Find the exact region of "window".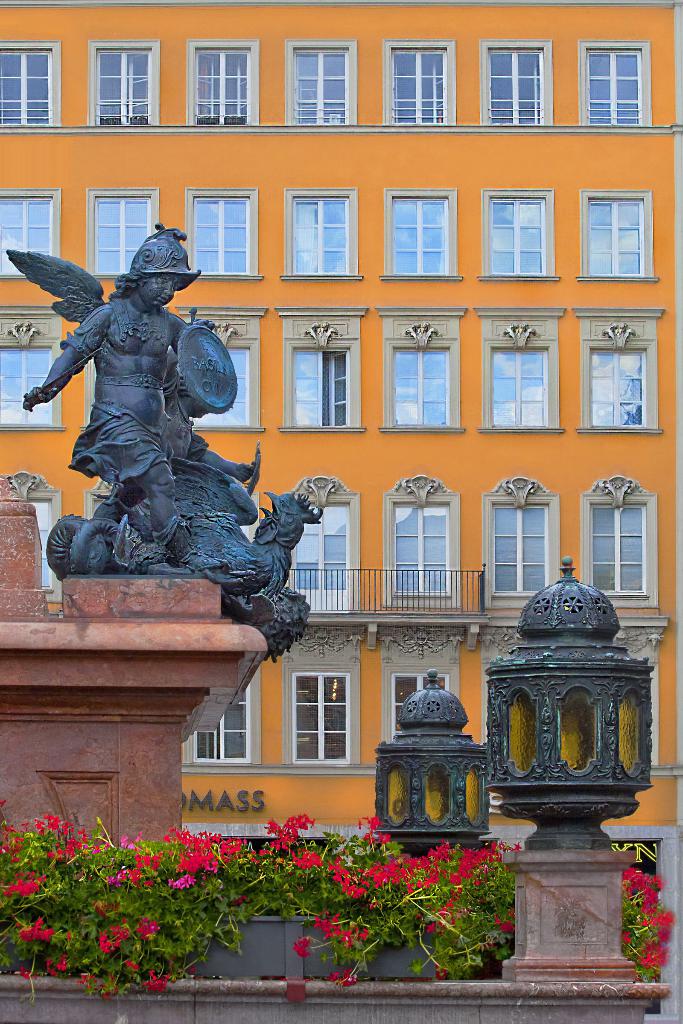
Exact region: left=193, top=46, right=250, bottom=127.
